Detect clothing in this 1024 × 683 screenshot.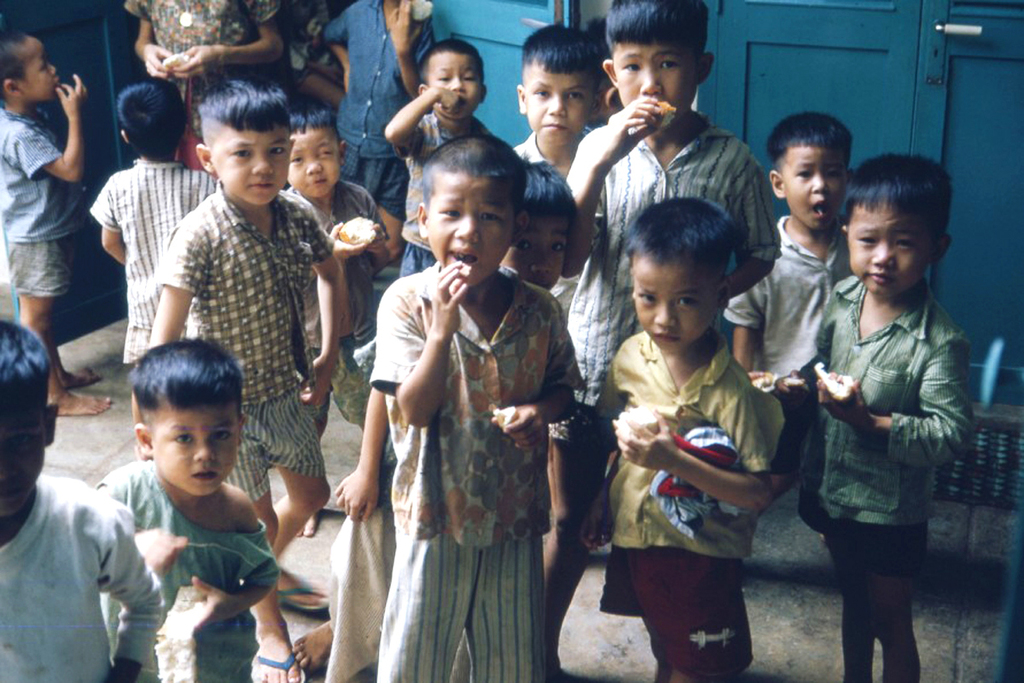
Detection: 0:111:71:292.
